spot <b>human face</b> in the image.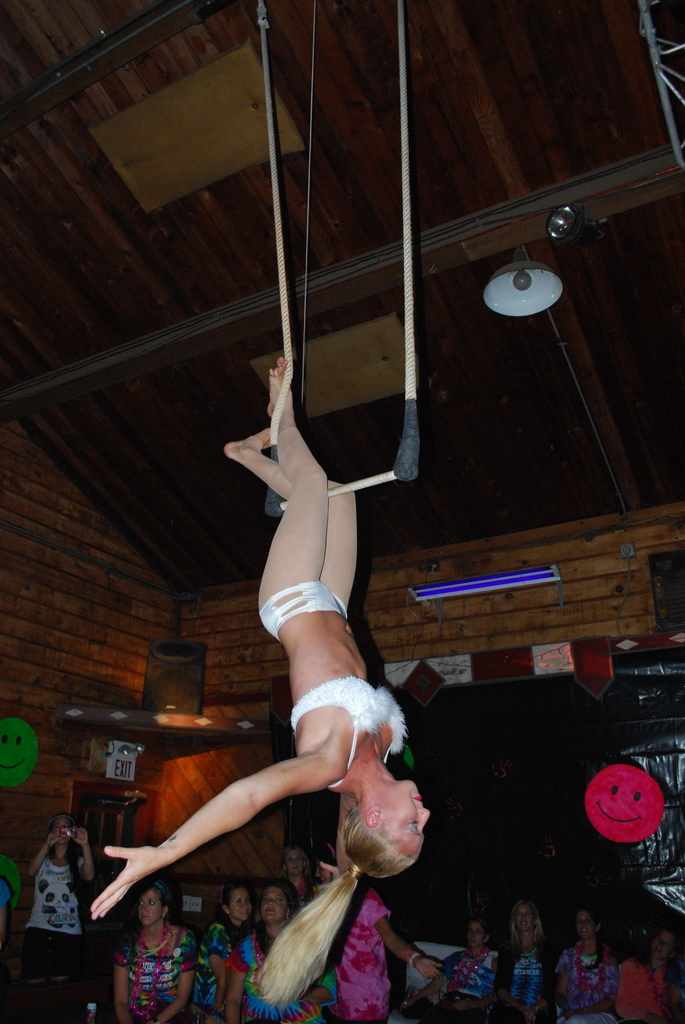
<b>human face</b> found at x1=572 y1=914 x2=594 y2=944.
